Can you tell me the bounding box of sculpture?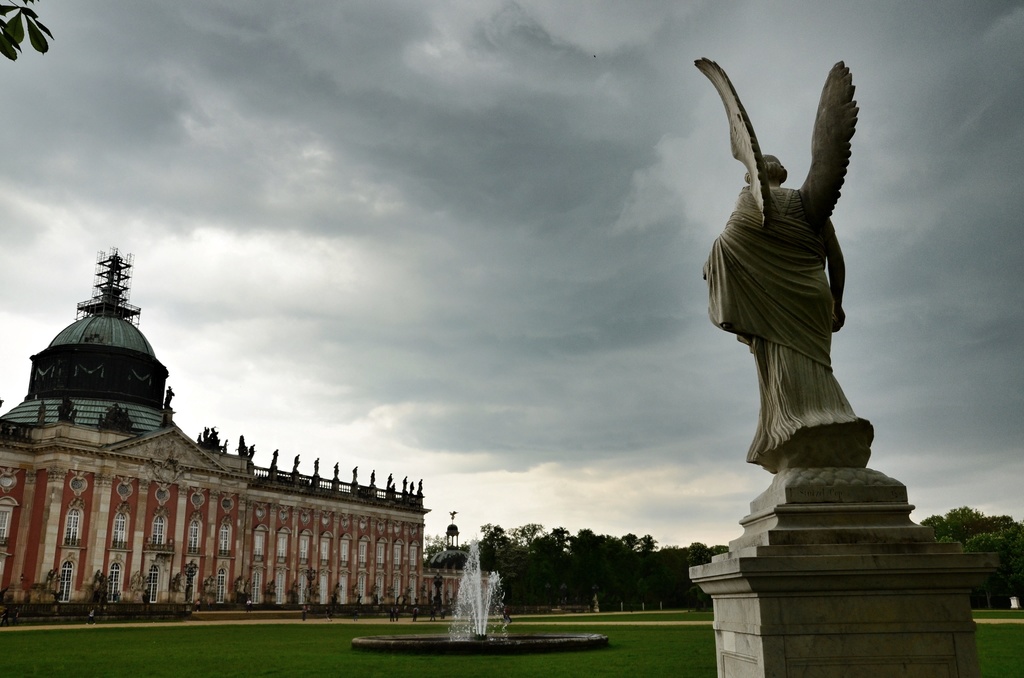
left=171, top=571, right=181, bottom=592.
